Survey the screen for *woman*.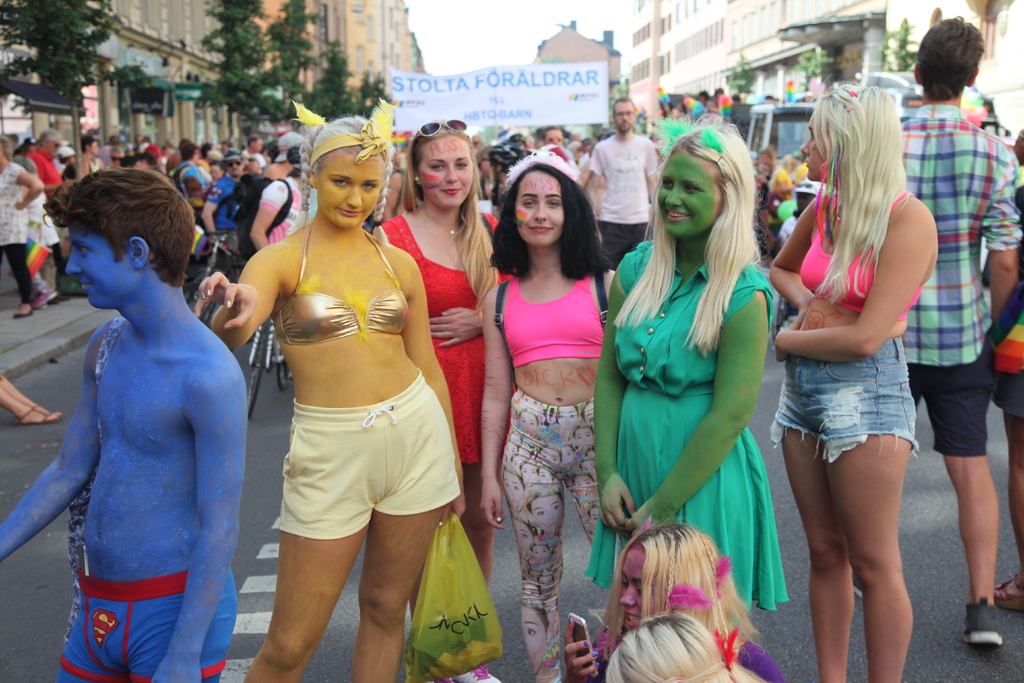
Survey found: bbox=[519, 579, 539, 600].
